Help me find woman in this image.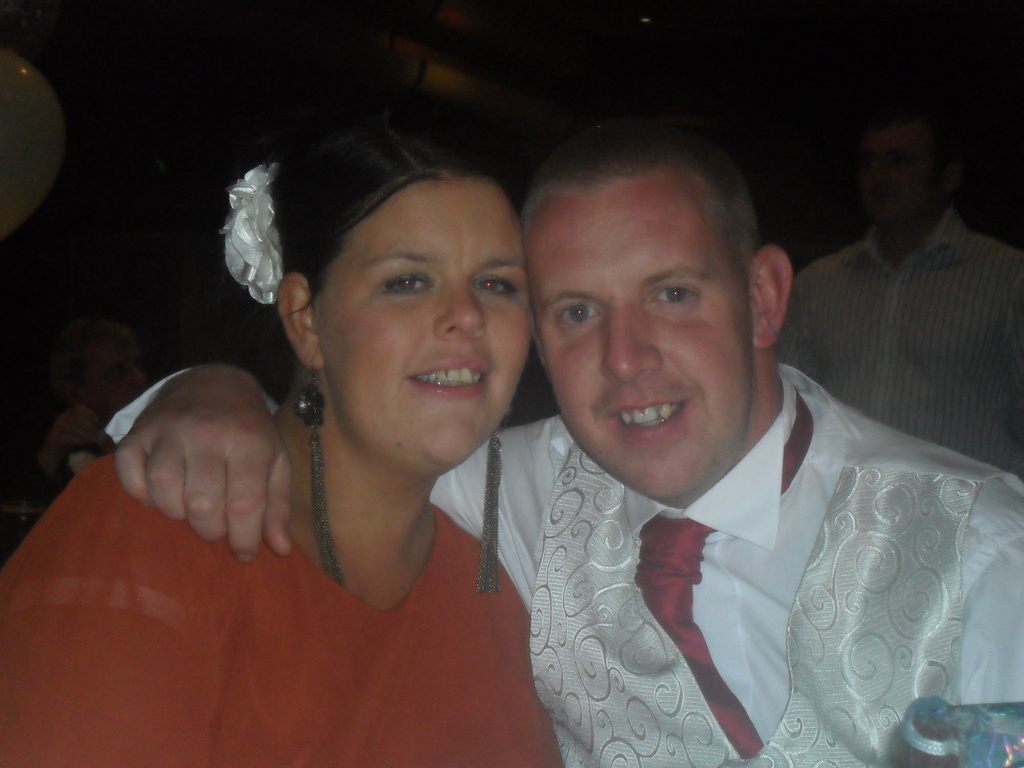
Found it: [1, 119, 563, 767].
